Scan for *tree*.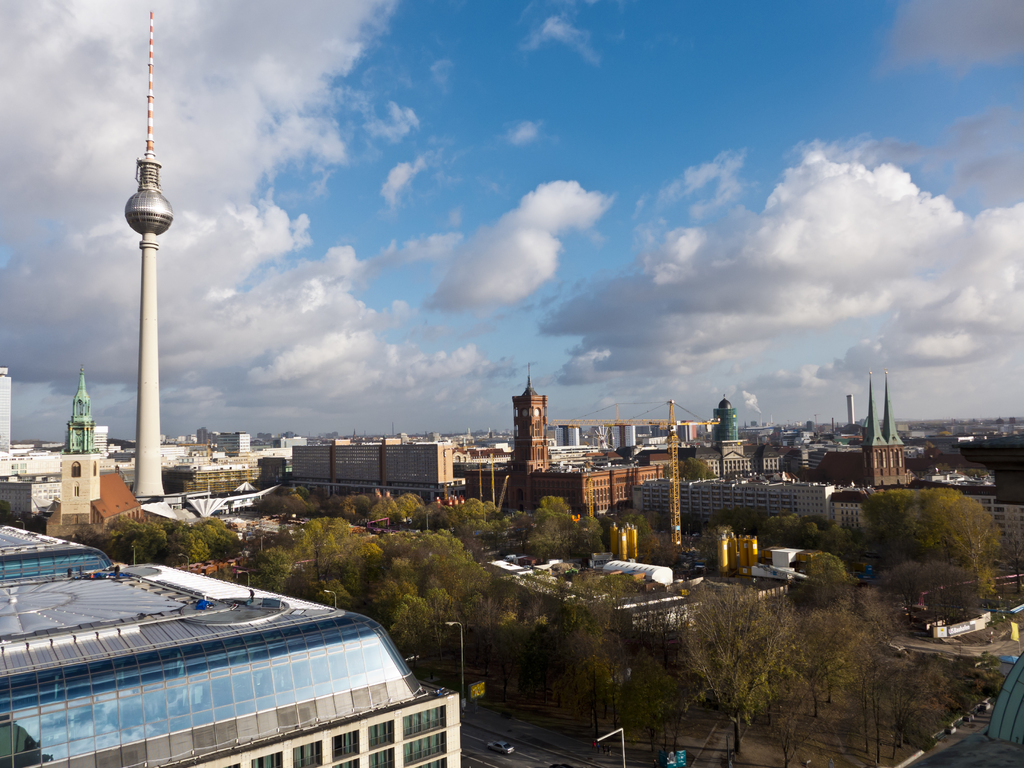
Scan result: [682, 580, 805, 753].
